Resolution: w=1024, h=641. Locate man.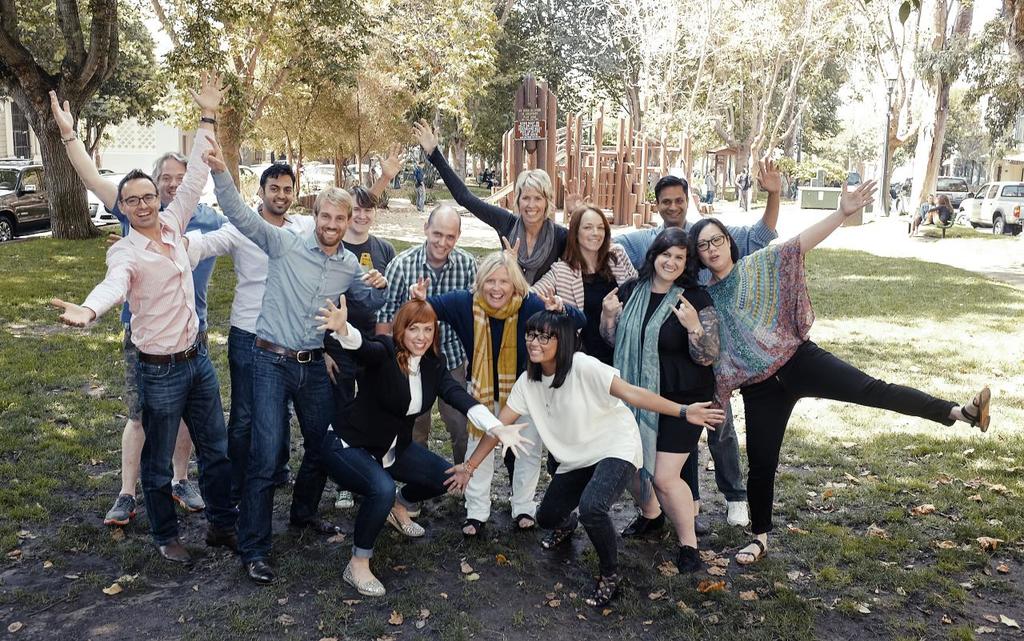
322:186:397:511.
